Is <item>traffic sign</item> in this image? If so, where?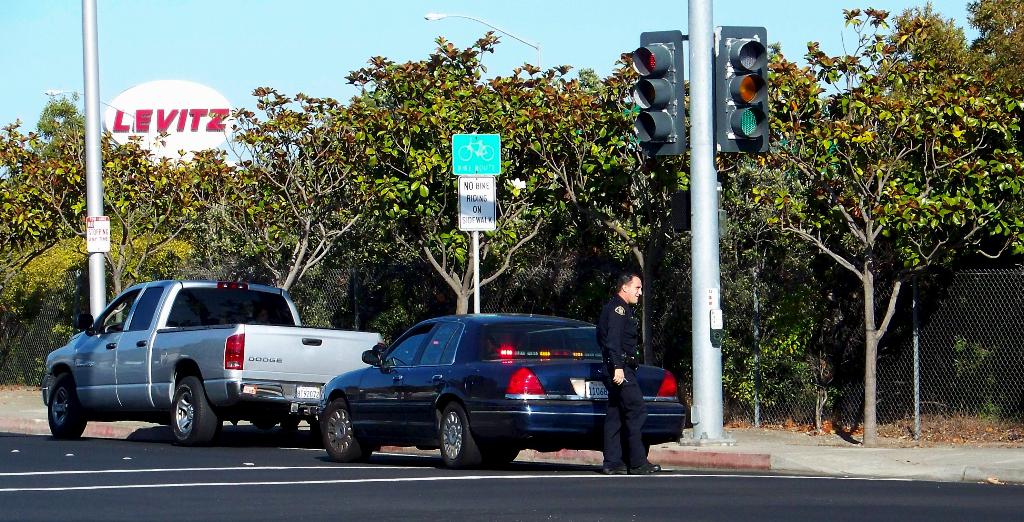
Yes, at rect(451, 132, 502, 171).
